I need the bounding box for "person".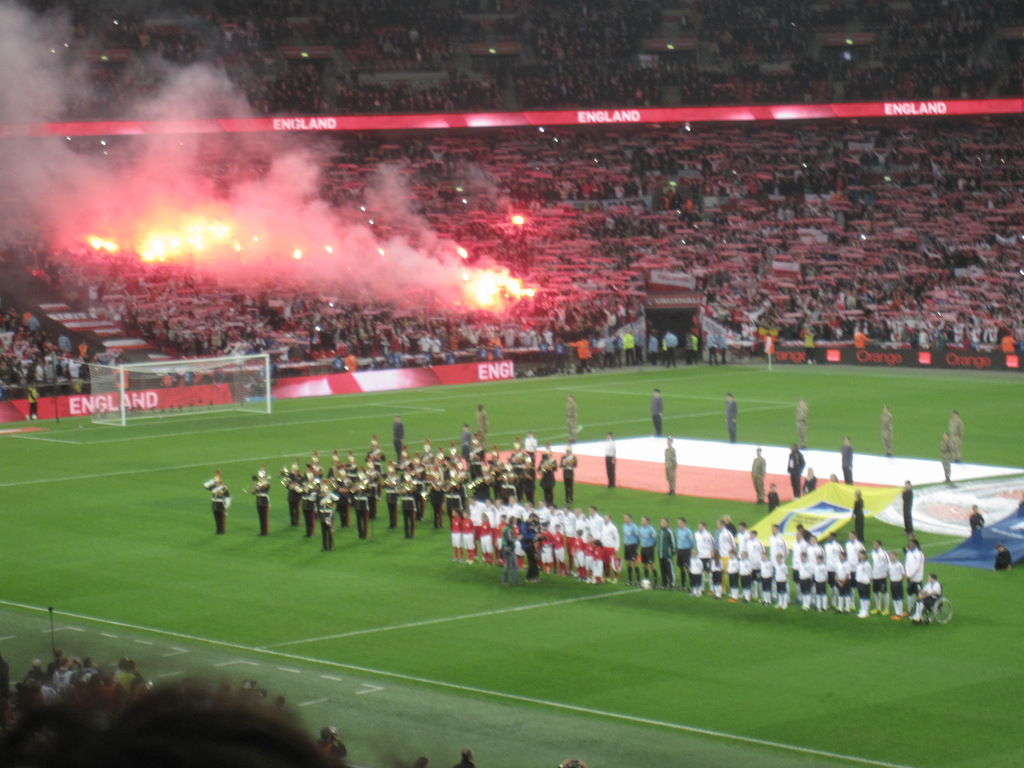
Here it is: 803, 469, 819, 495.
